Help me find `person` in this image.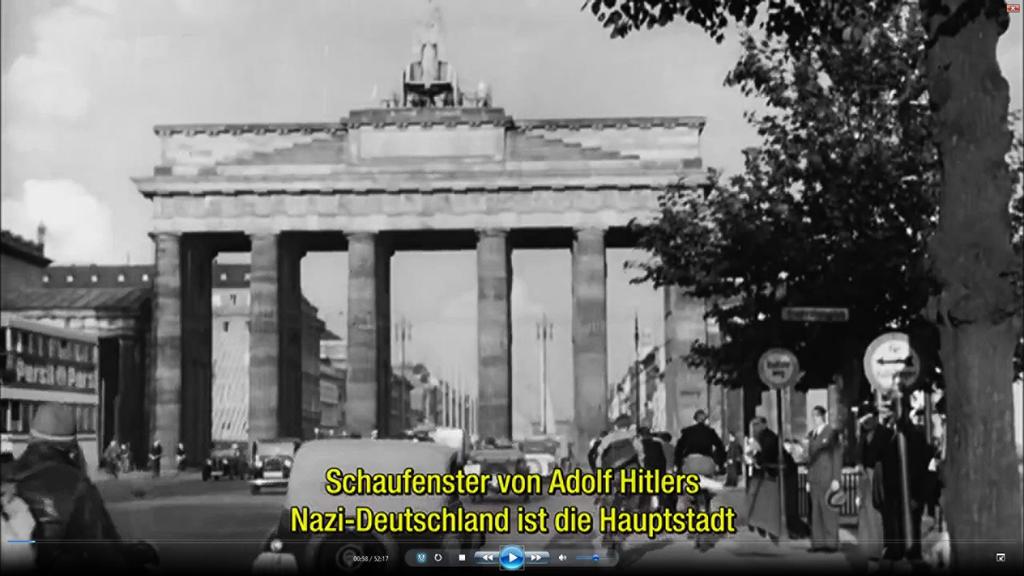
Found it: BBox(590, 440, 599, 476).
